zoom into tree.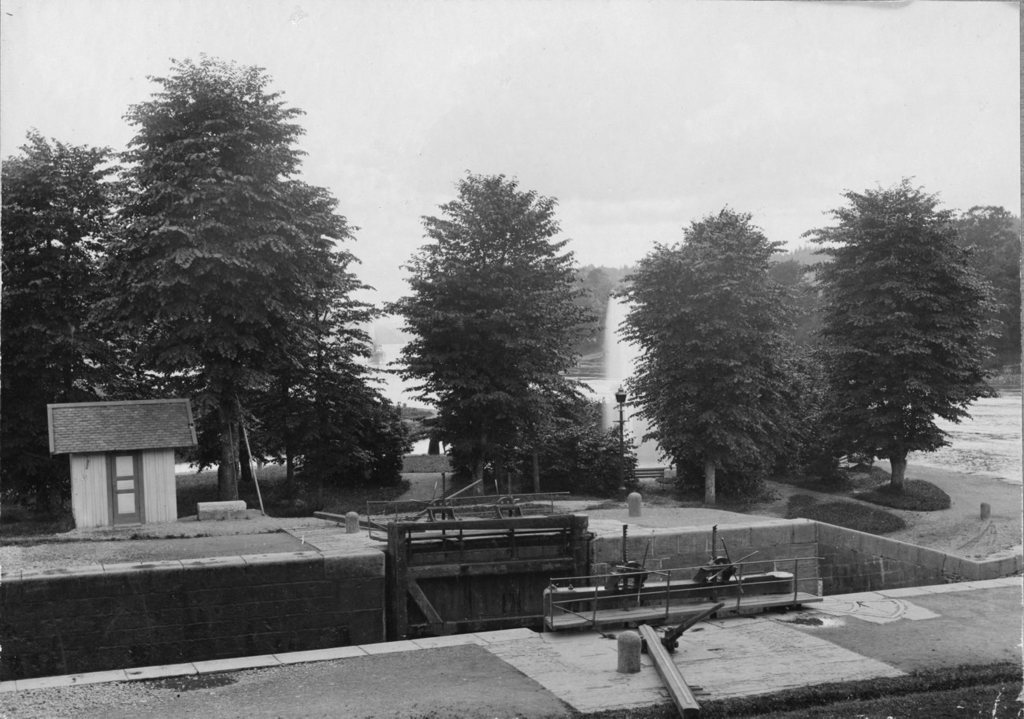
Zoom target: [614, 206, 825, 507].
